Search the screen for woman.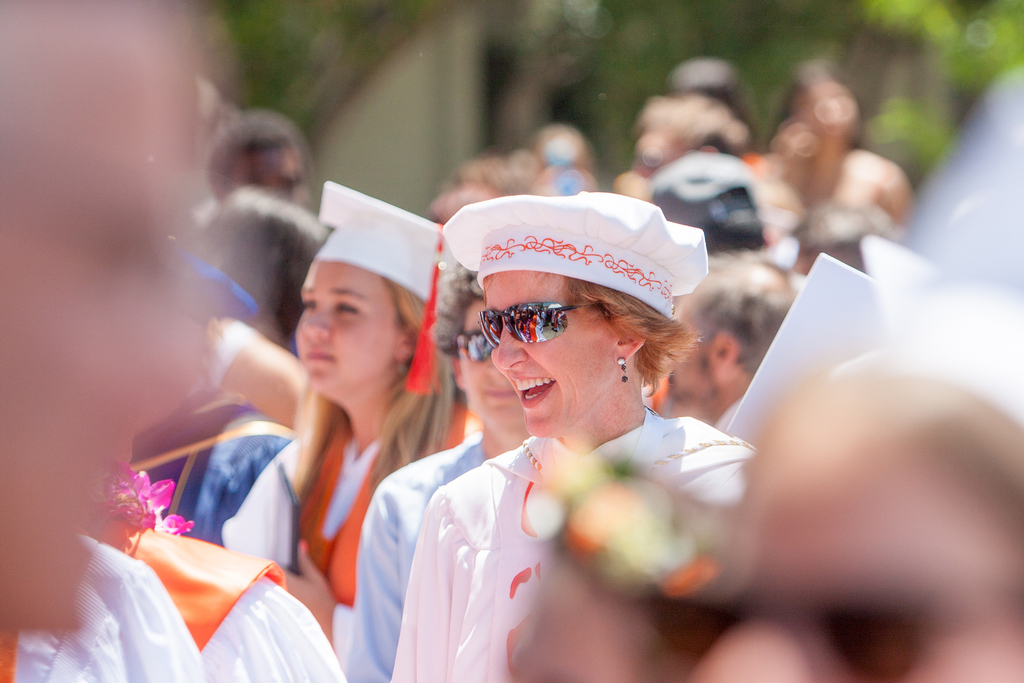
Found at <box>387,194,750,682</box>.
